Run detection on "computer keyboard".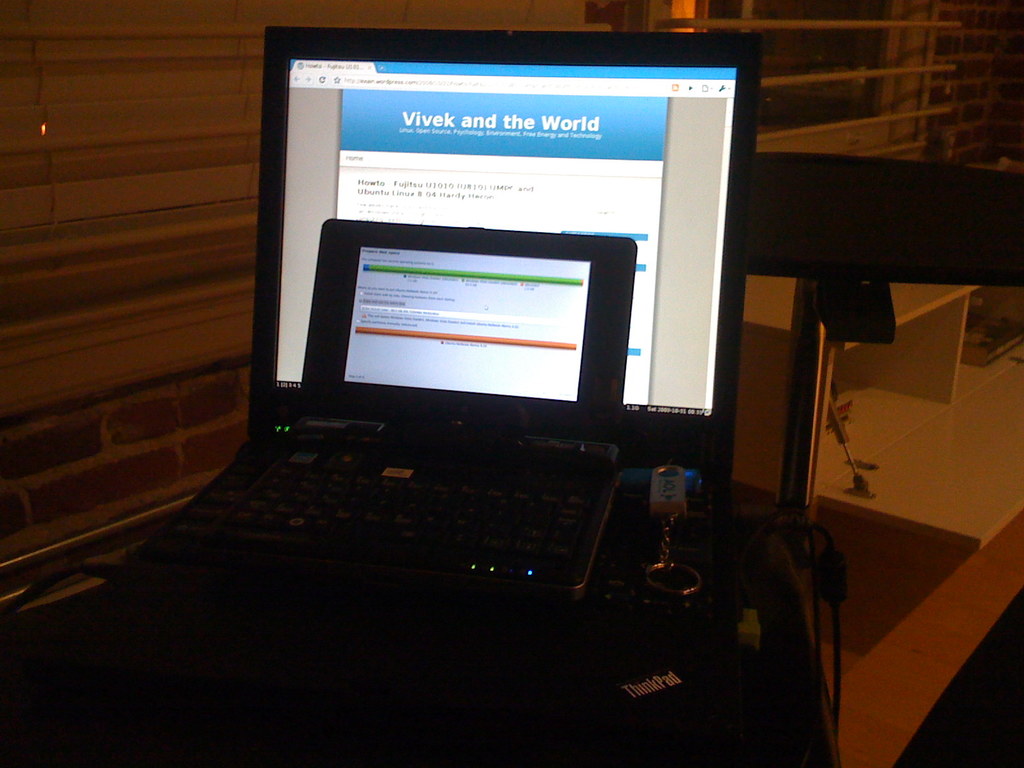
Result: [left=227, top=461, right=592, bottom=567].
